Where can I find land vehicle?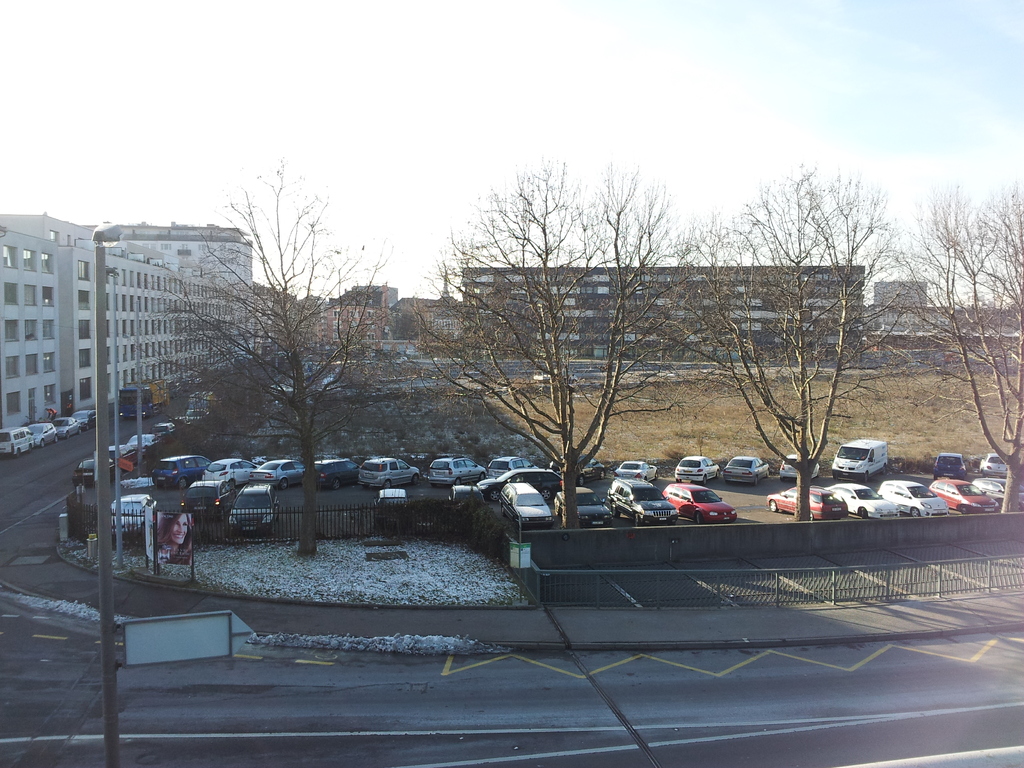
You can find it at pyautogui.locateOnScreen(179, 376, 193, 391).
